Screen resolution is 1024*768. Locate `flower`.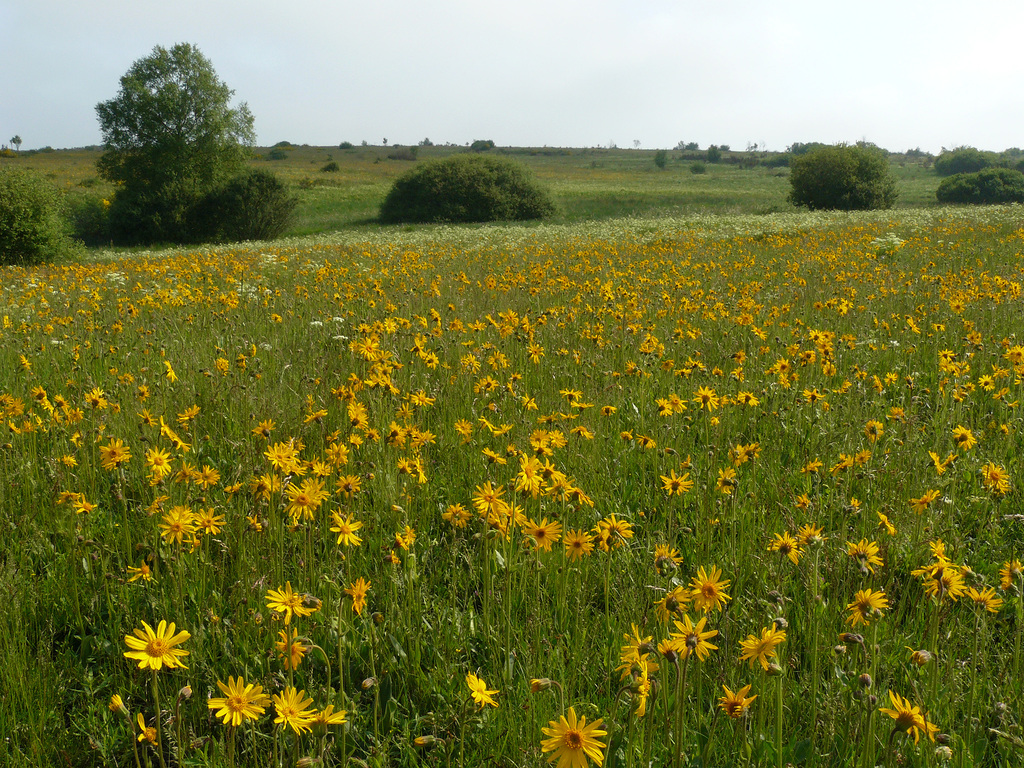
270 683 317 730.
